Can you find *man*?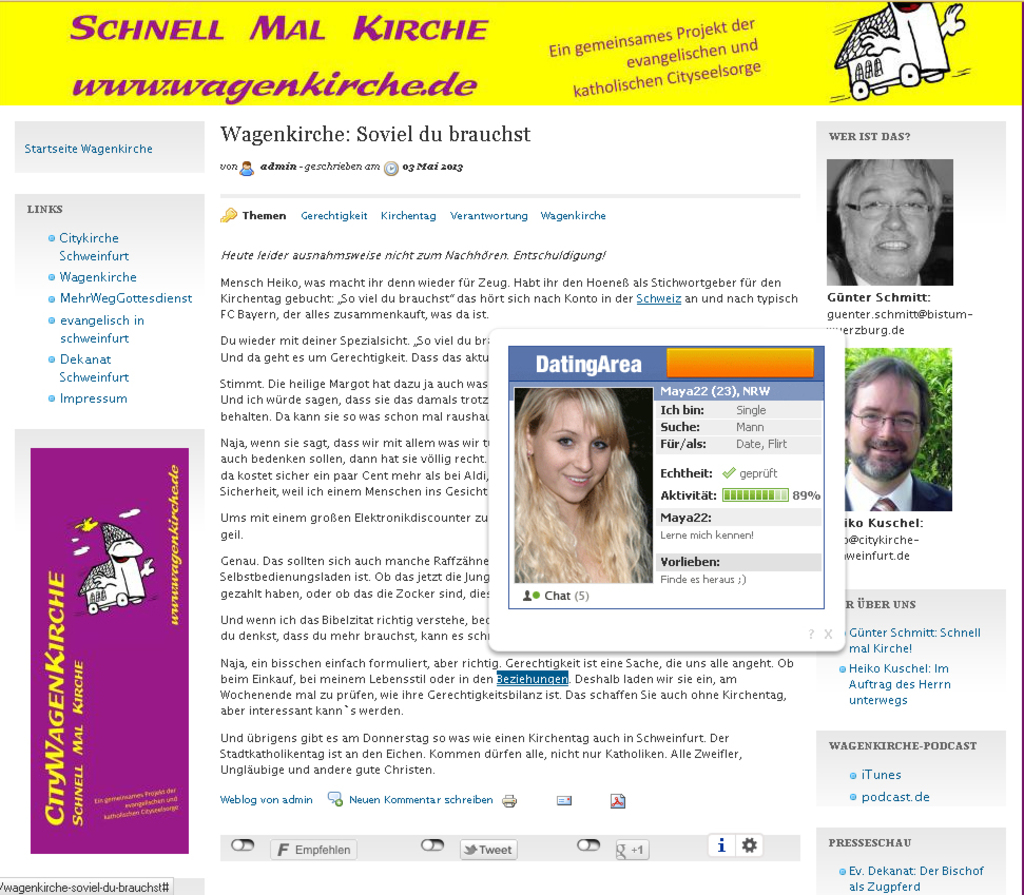
Yes, bounding box: (839, 151, 953, 278).
